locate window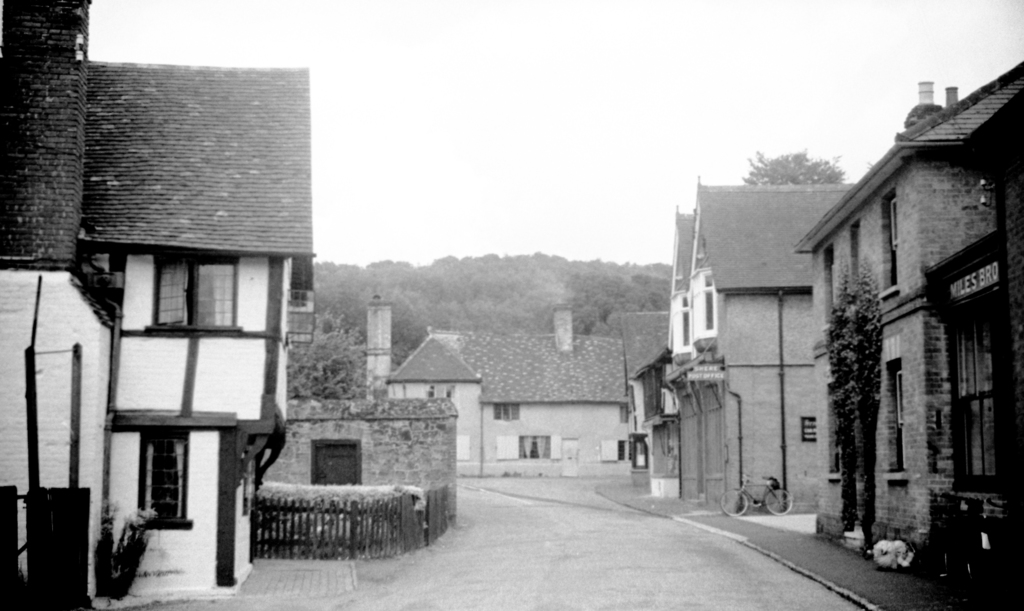
<bbox>137, 428, 191, 524</bbox>
